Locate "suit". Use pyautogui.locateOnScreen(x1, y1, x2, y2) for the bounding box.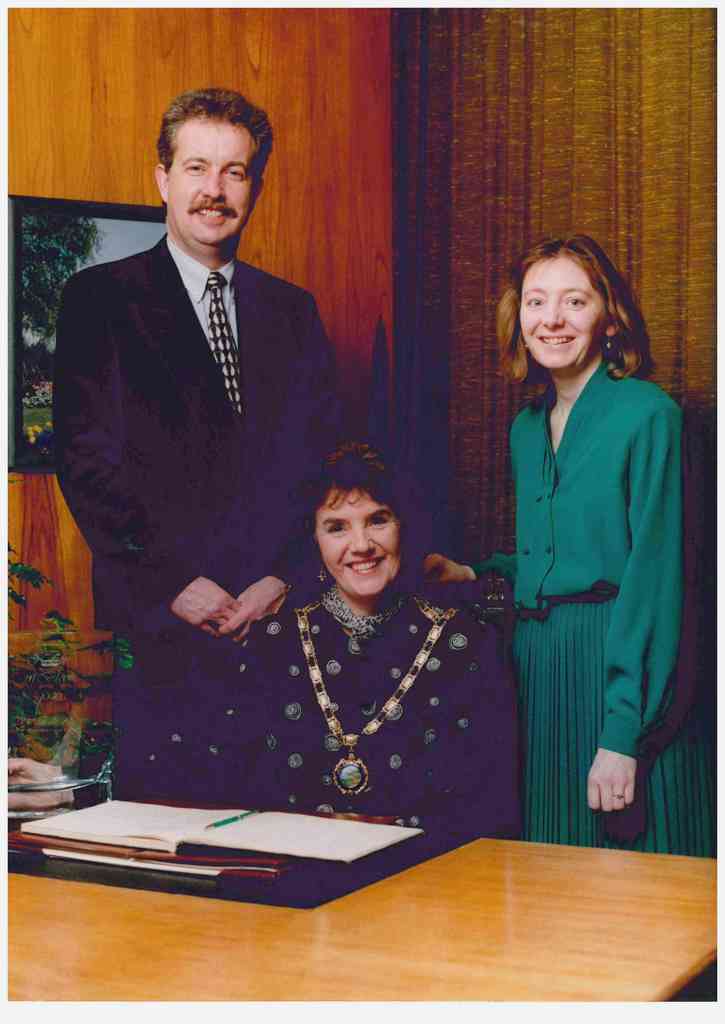
pyautogui.locateOnScreen(489, 311, 696, 892).
